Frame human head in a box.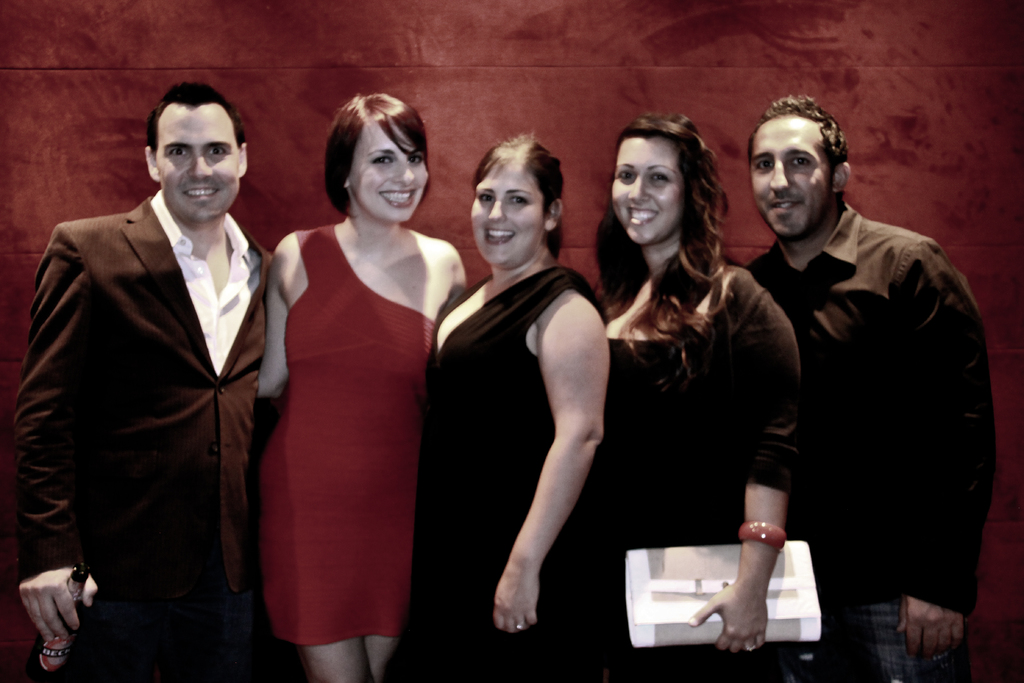
[x1=326, y1=92, x2=430, y2=225].
